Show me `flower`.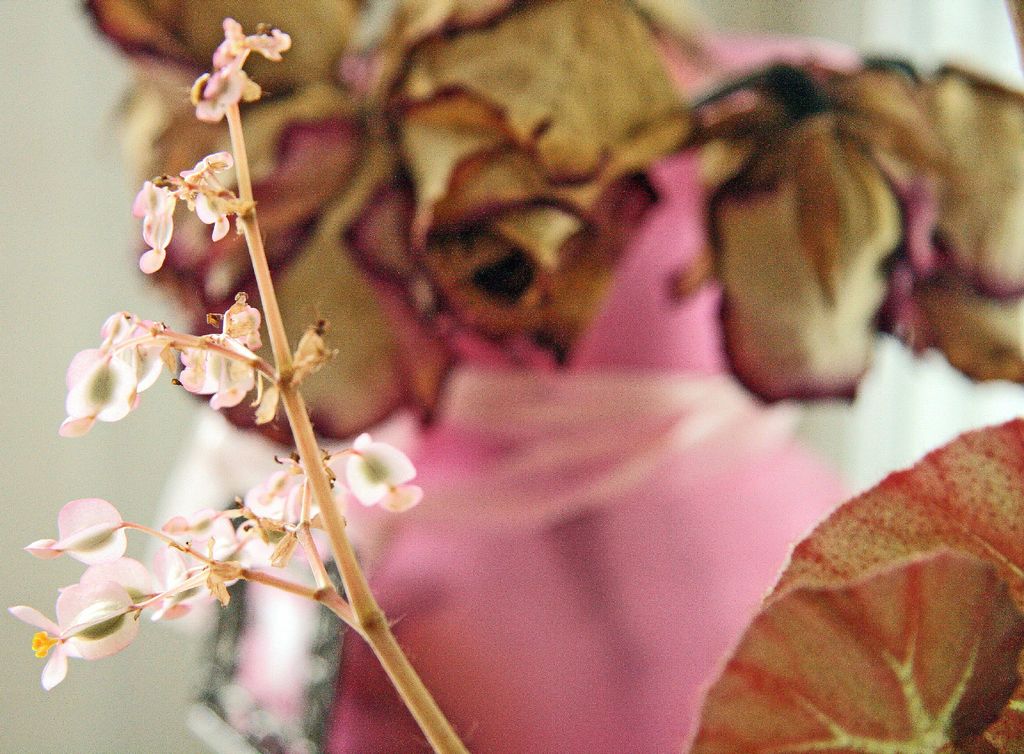
`flower` is here: crop(155, 506, 284, 591).
